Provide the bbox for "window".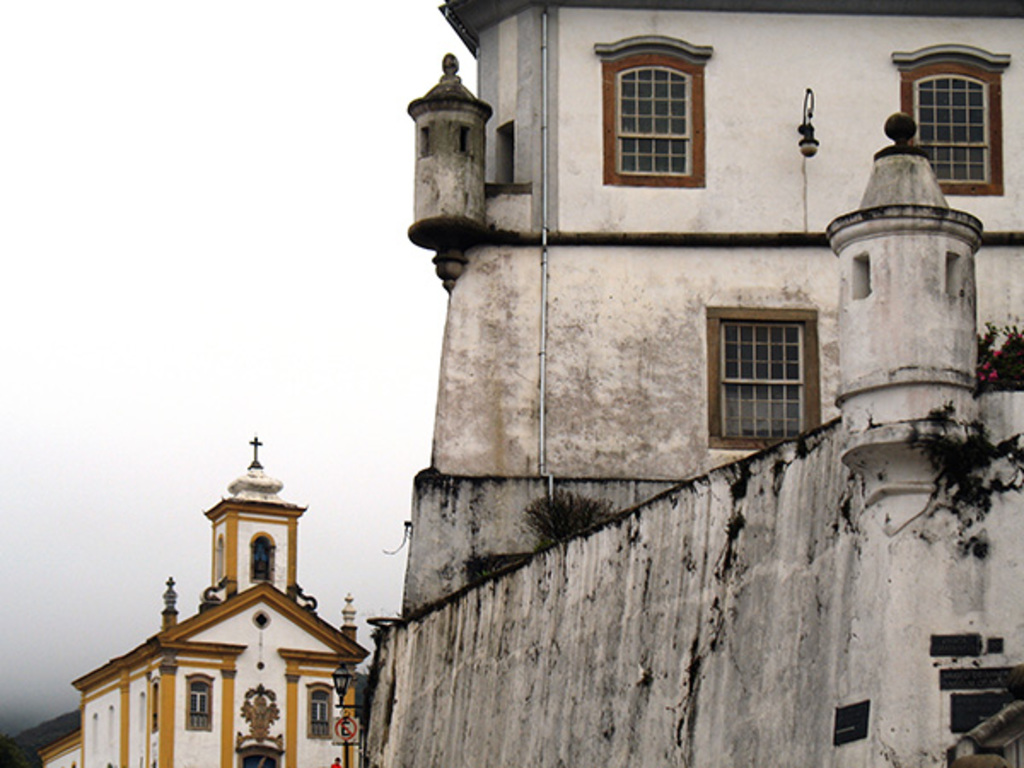
915/79/995/189.
